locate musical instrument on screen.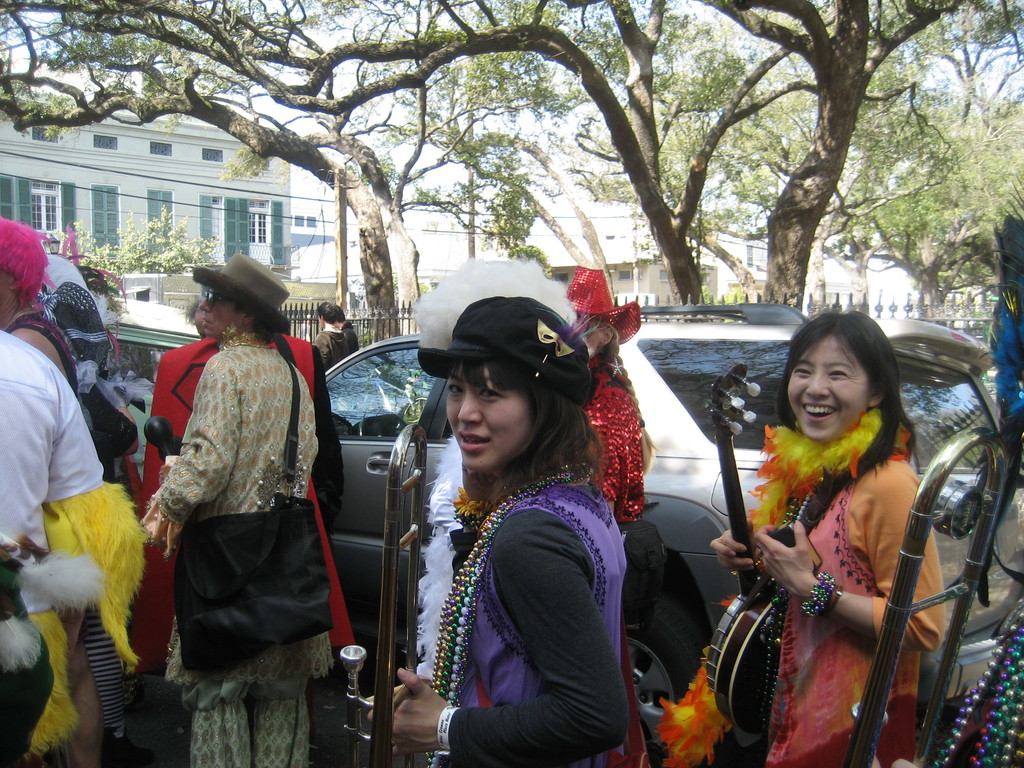
On screen at locate(808, 396, 1005, 741).
